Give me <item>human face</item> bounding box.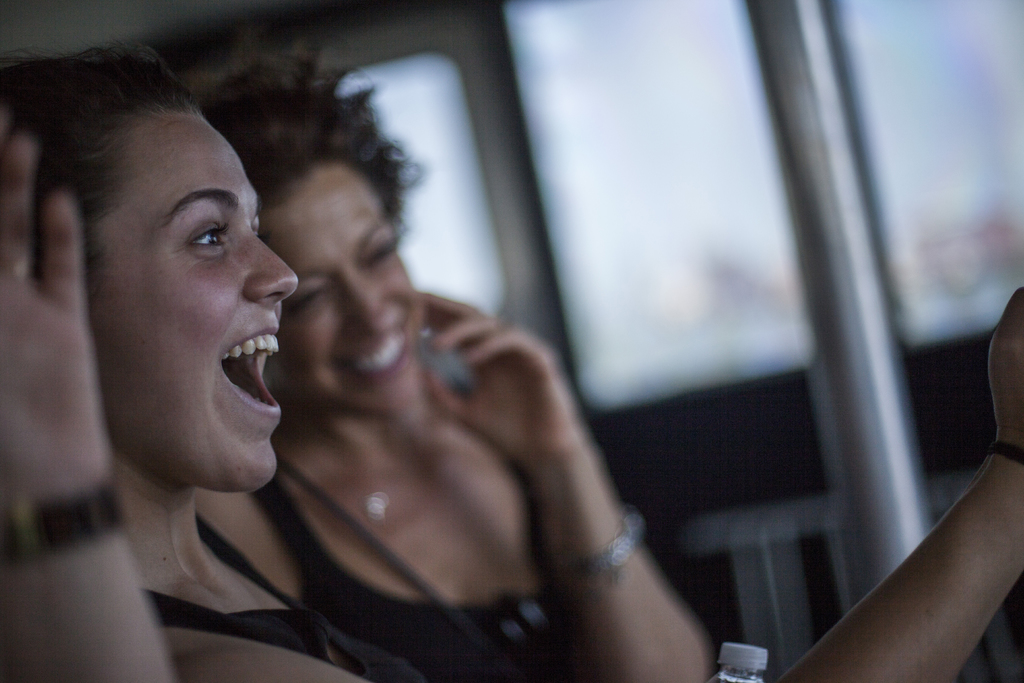
box=[79, 105, 307, 488].
